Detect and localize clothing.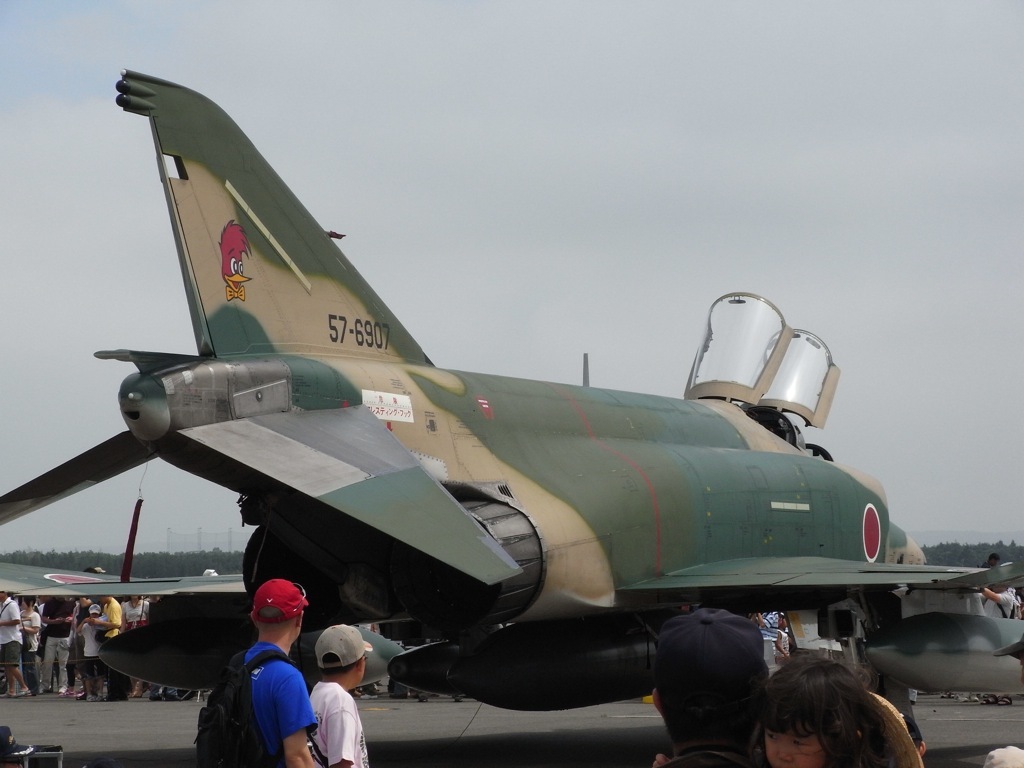
Localized at (left=983, top=578, right=1015, bottom=619).
